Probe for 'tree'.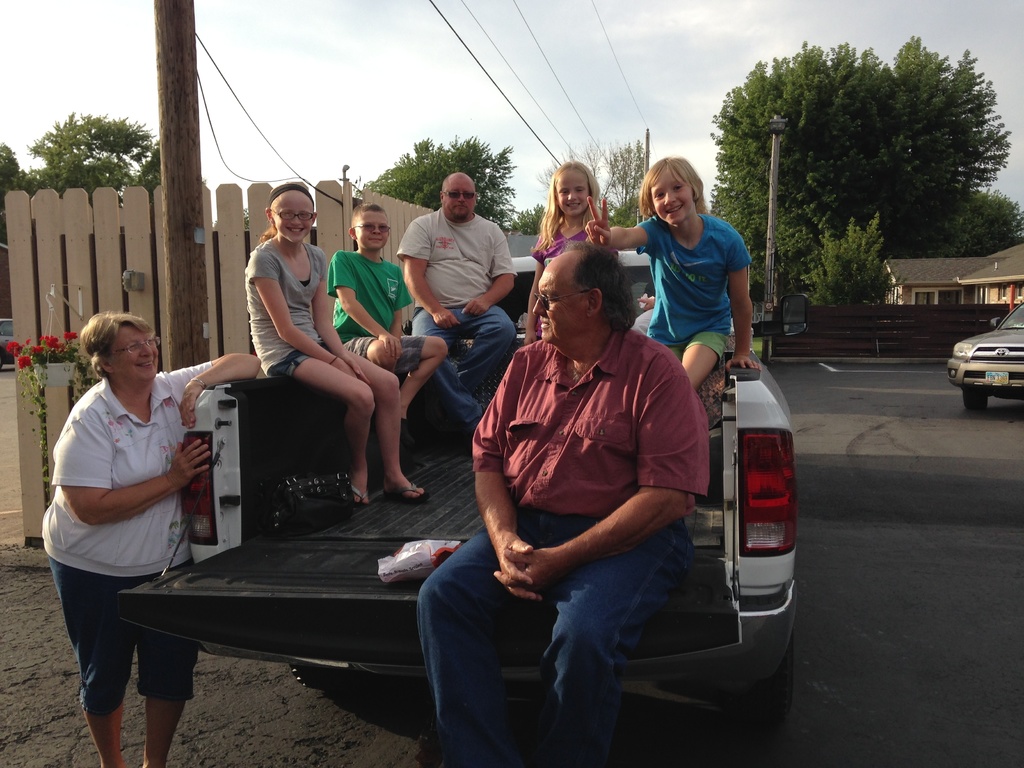
Probe result: [left=948, top=195, right=1023, bottom=257].
